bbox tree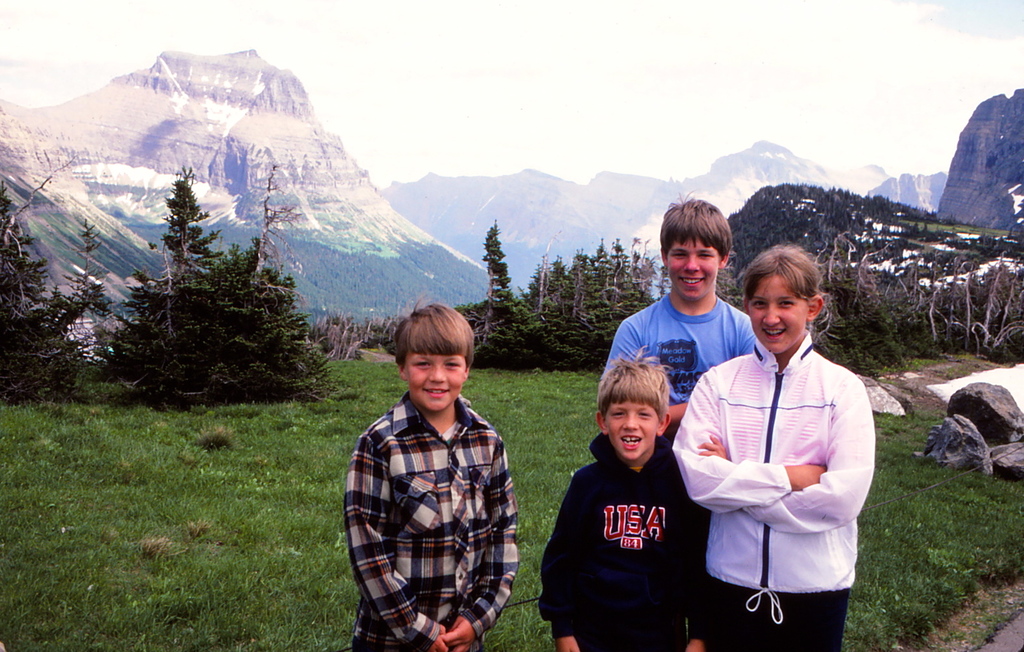
detection(109, 171, 334, 404)
